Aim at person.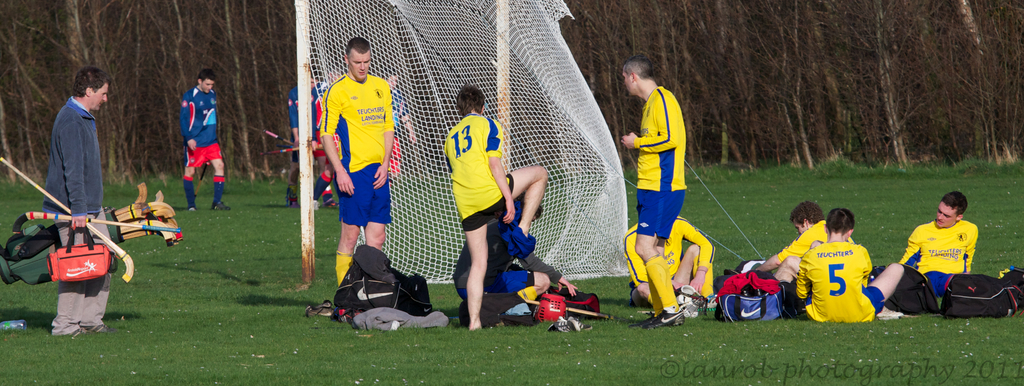
Aimed at 632:58:684:326.
